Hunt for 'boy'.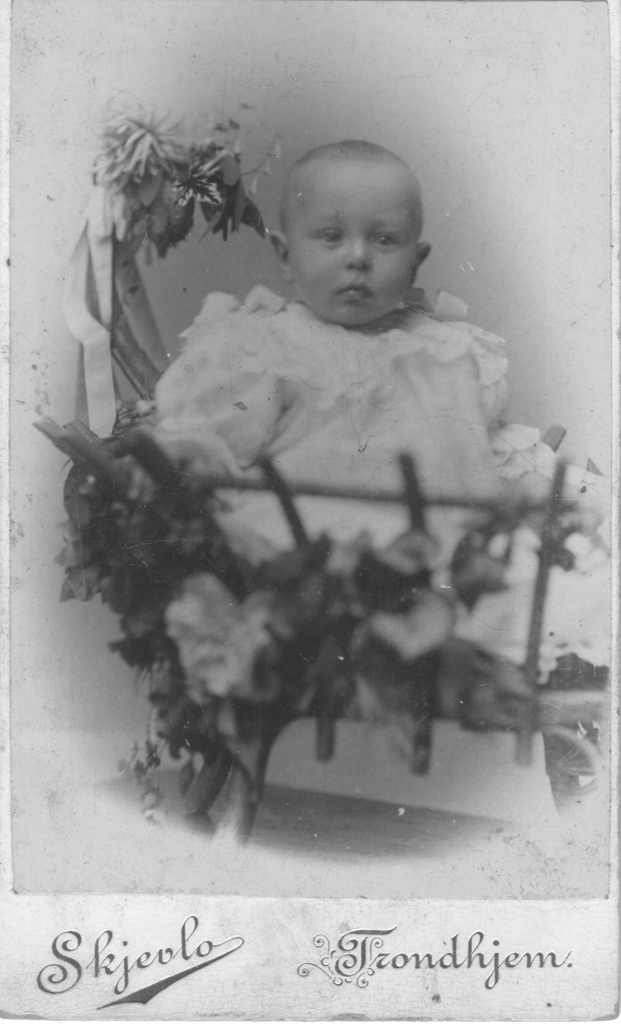
Hunted down at bbox=[146, 130, 559, 580].
